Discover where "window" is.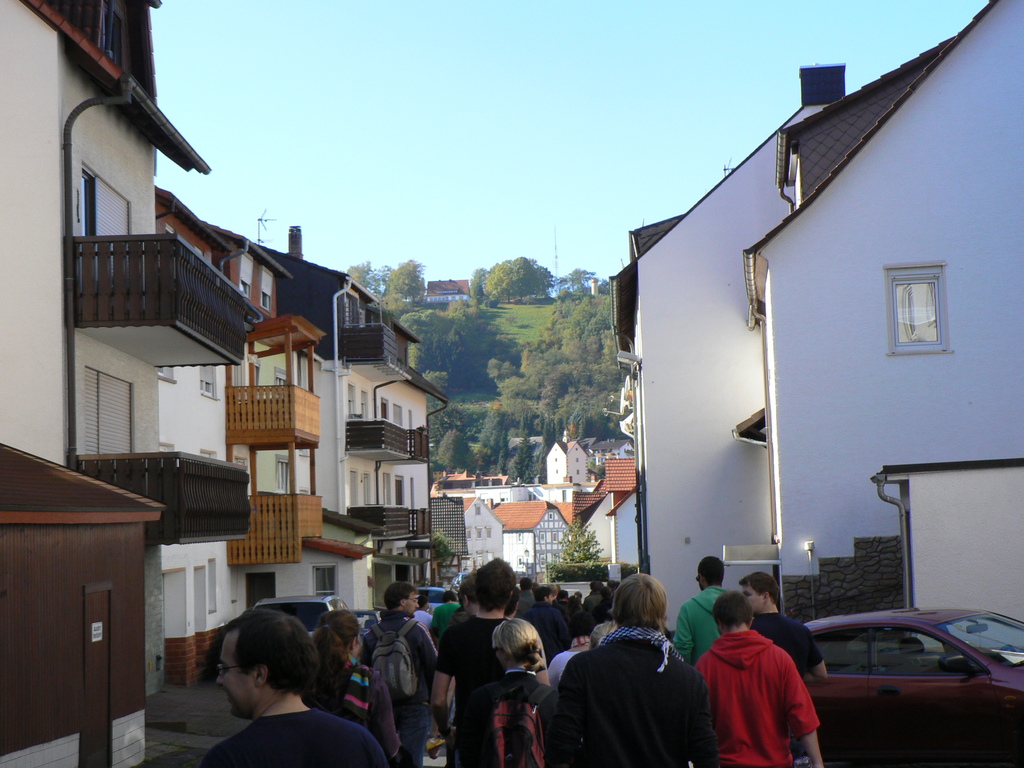
Discovered at left=75, top=158, right=133, bottom=240.
